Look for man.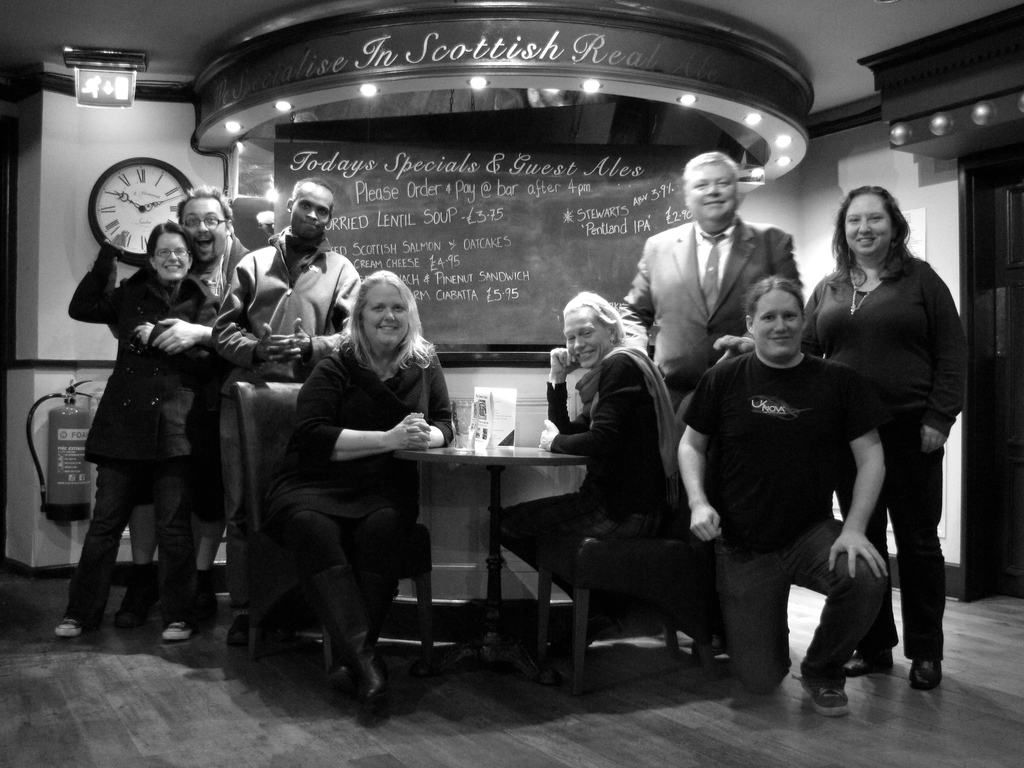
Found: locate(212, 179, 366, 658).
